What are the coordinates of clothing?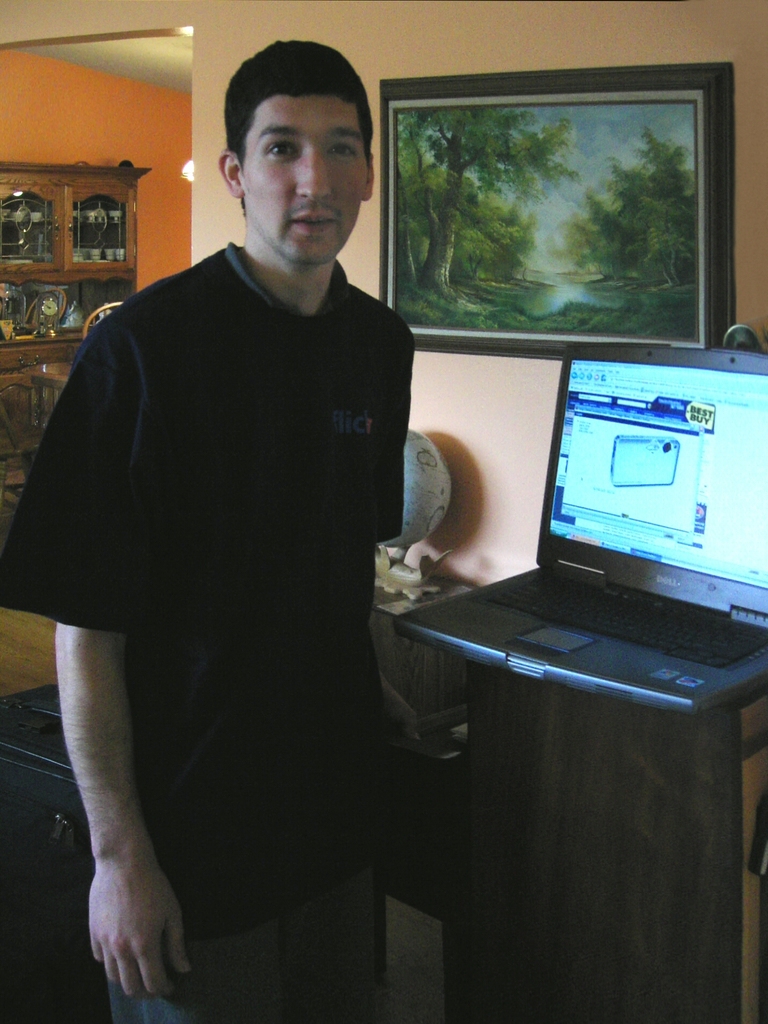
<box>39,150,441,977</box>.
